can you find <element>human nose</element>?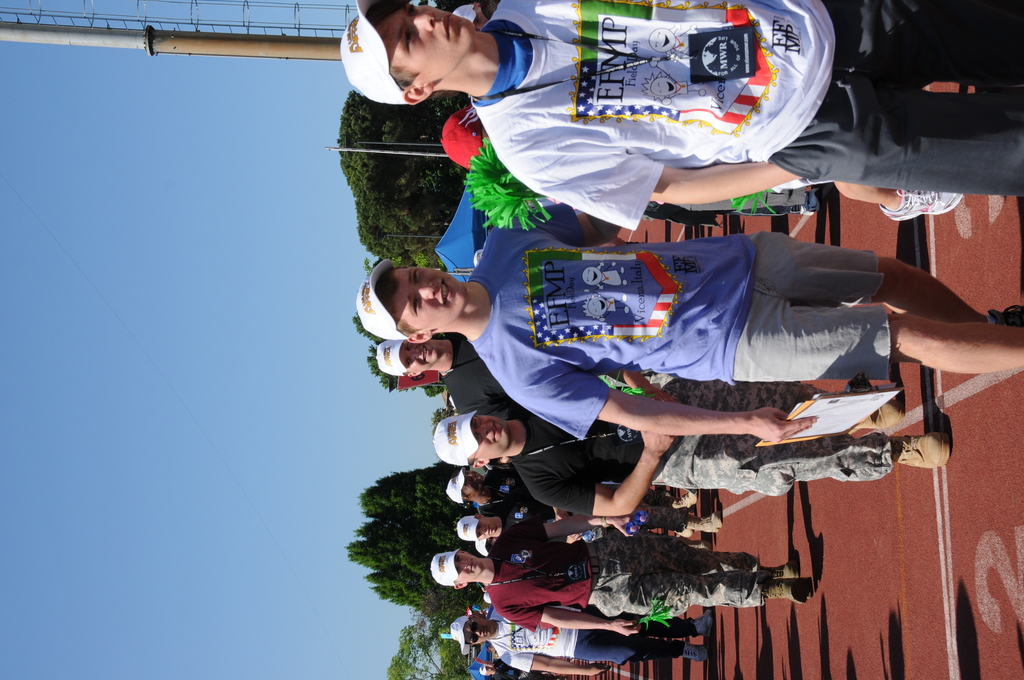
Yes, bounding box: [415, 284, 435, 300].
